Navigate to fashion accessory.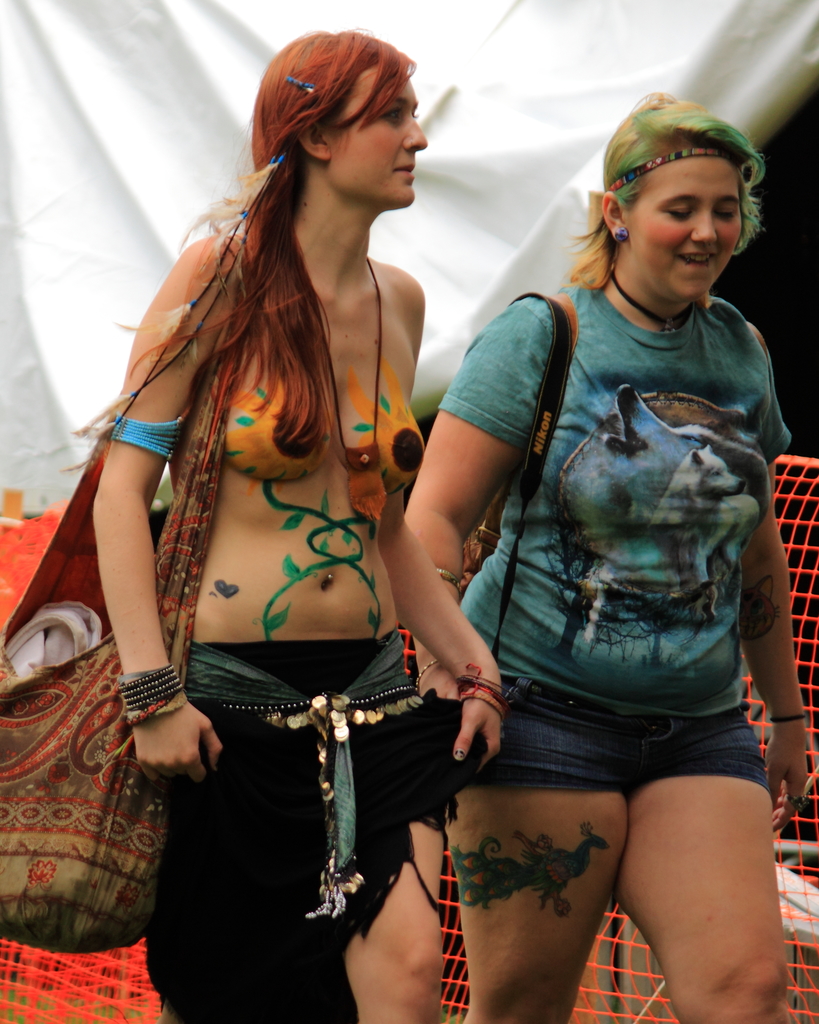
Navigation target: 325:572:336:581.
